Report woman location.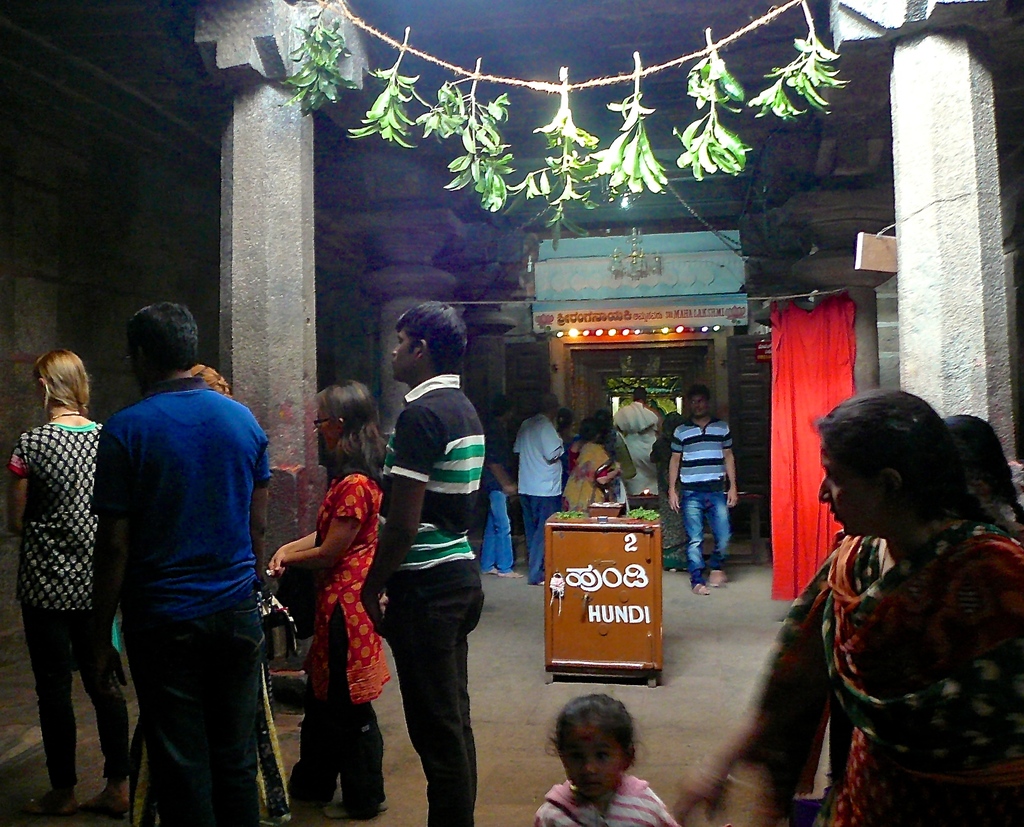
Report: box=[673, 390, 1023, 823].
